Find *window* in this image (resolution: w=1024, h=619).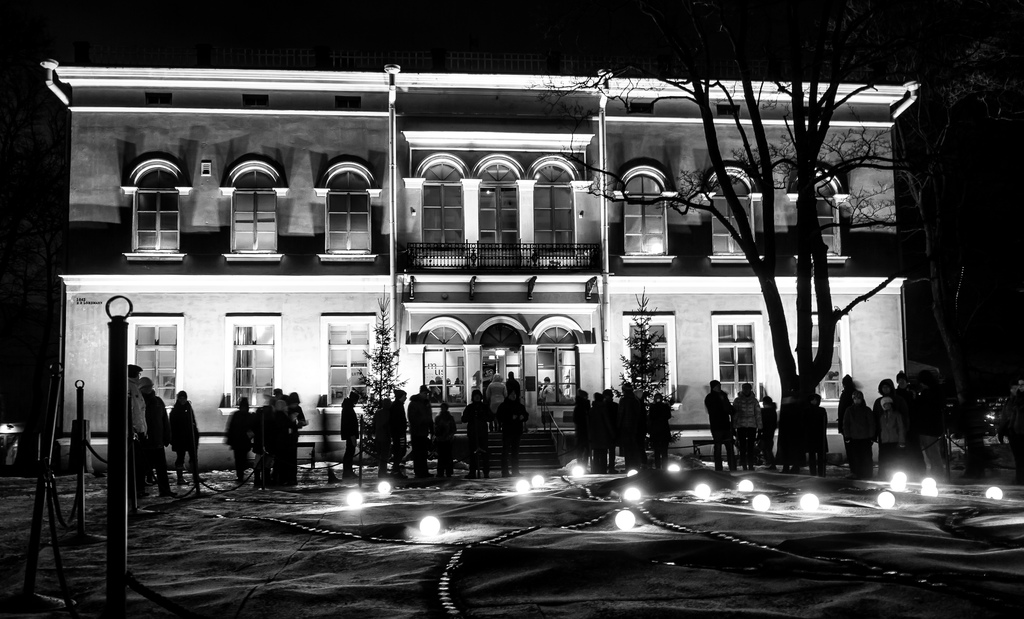
(135,325,174,407).
